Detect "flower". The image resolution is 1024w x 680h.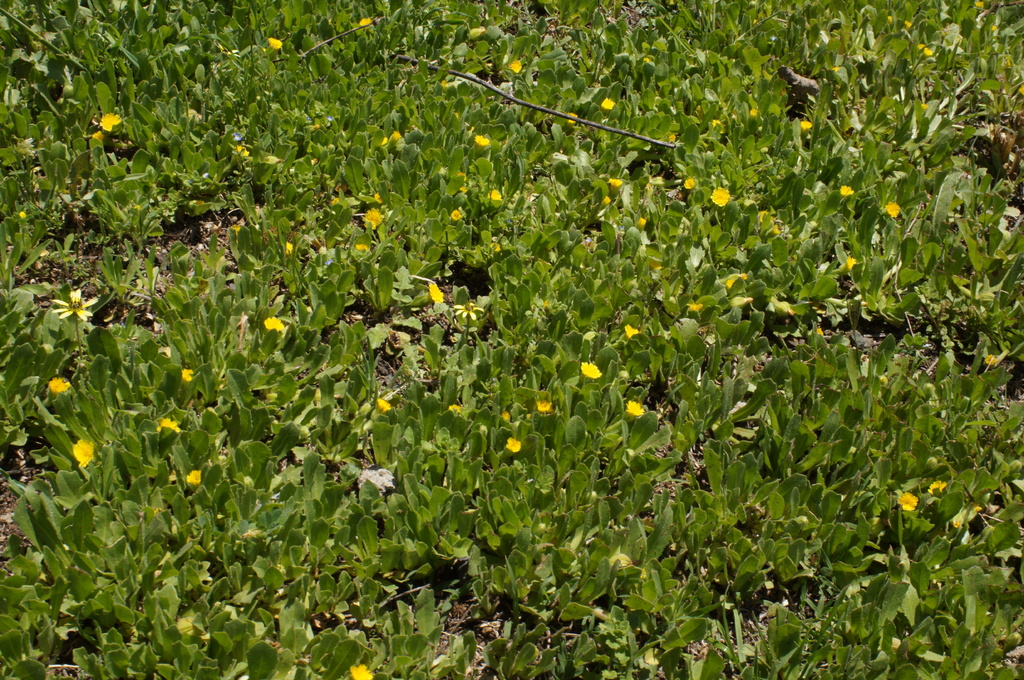
x1=597 y1=96 x2=614 y2=109.
